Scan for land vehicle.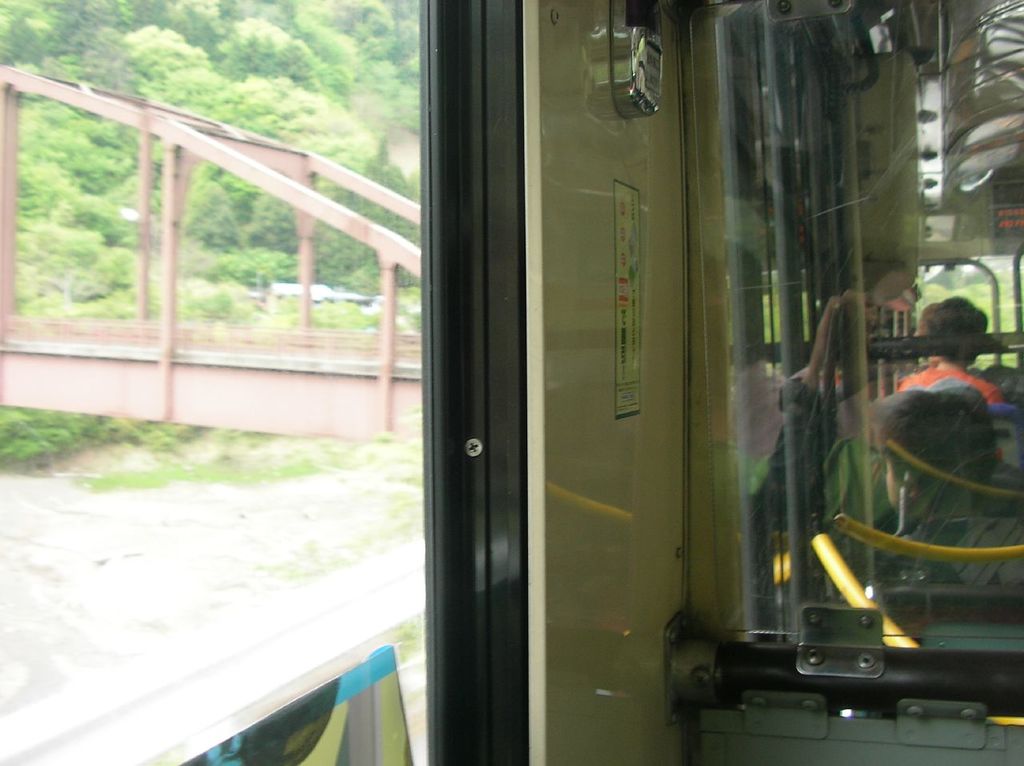
Scan result: x1=0 y1=0 x2=1023 y2=765.
